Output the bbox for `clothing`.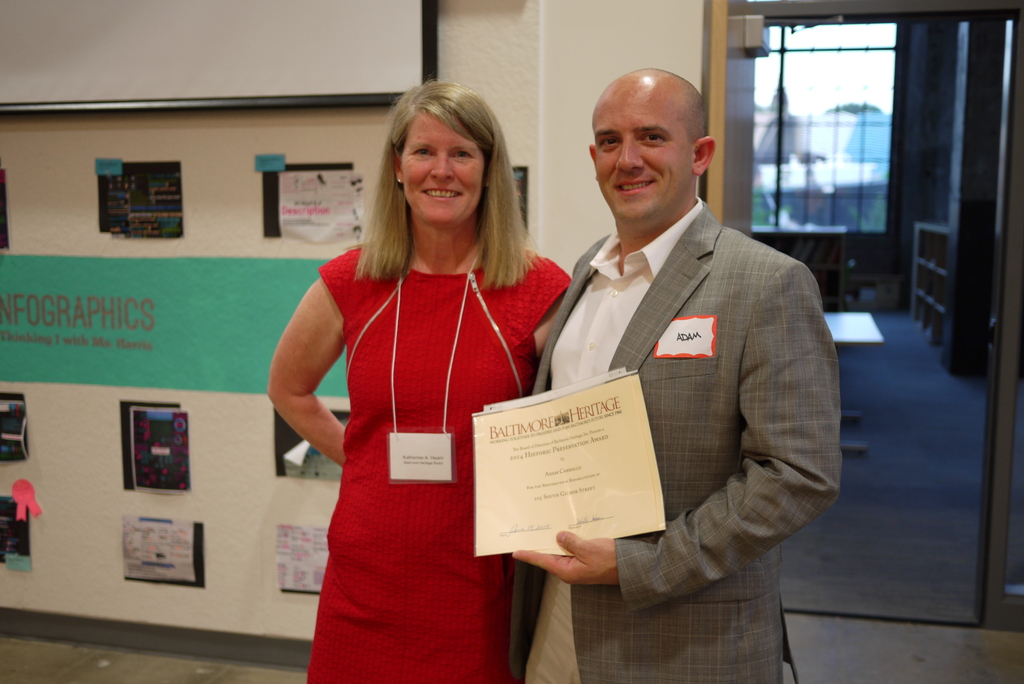
<bbox>531, 199, 852, 683</bbox>.
